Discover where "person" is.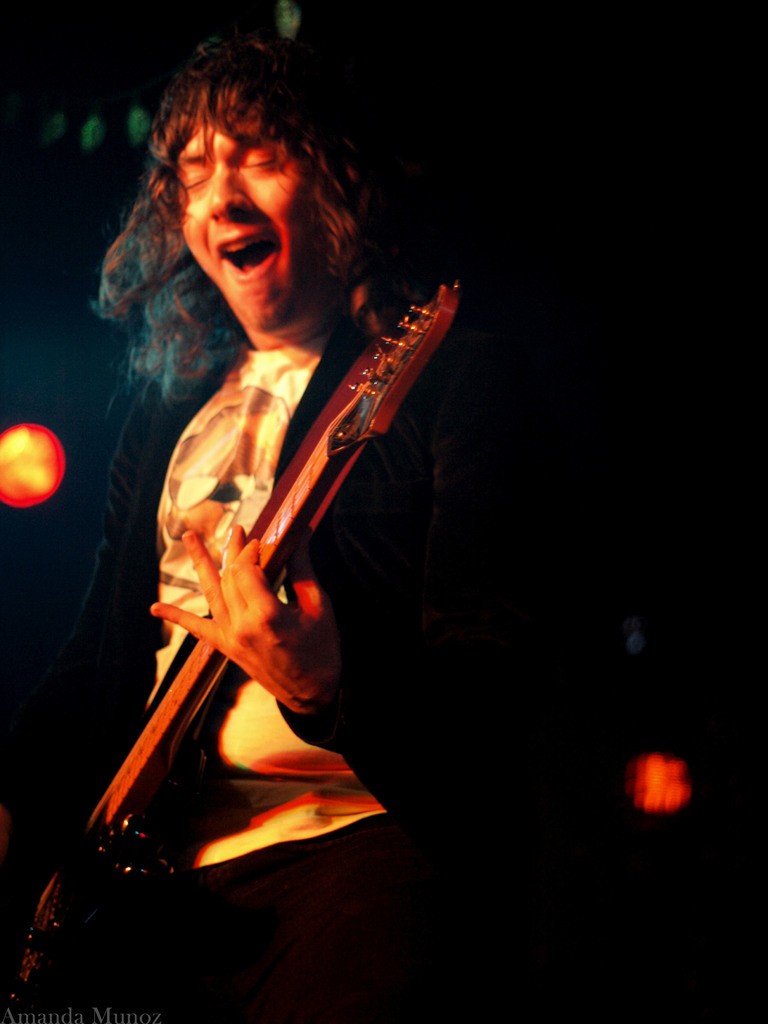
Discovered at {"left": 65, "top": 26, "right": 470, "bottom": 970}.
